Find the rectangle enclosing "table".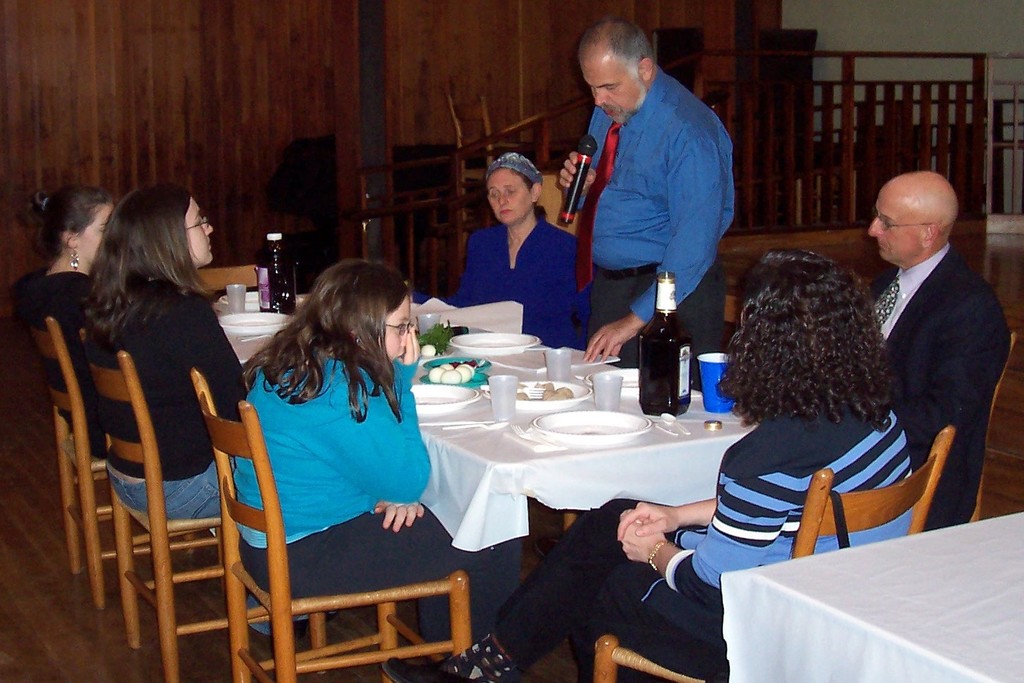
[x1=721, y1=507, x2=1023, y2=682].
